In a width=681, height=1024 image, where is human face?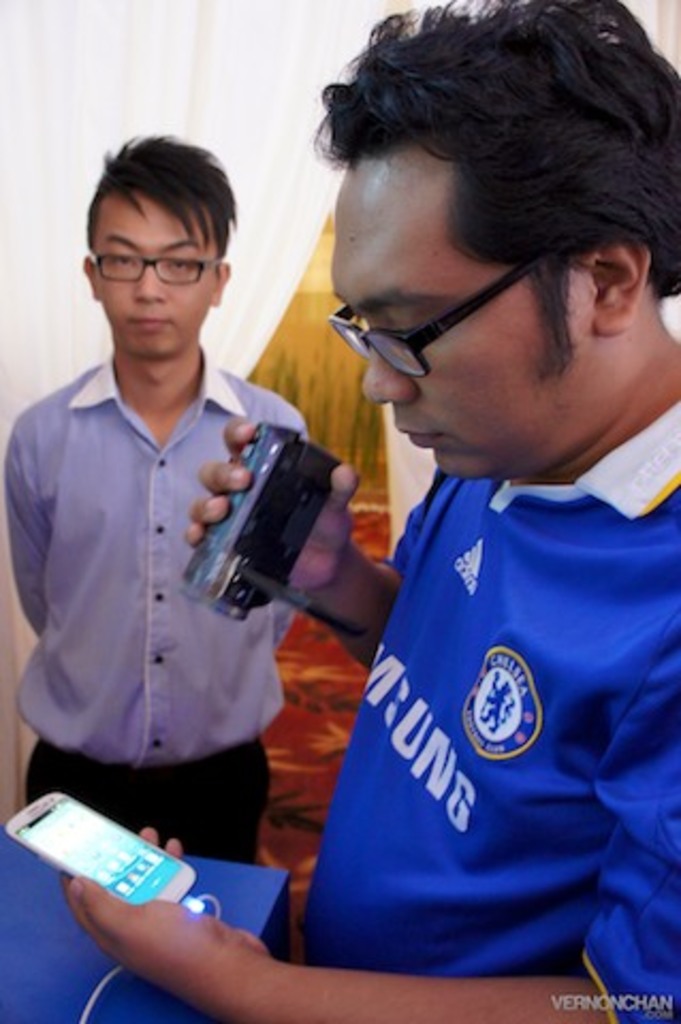
detection(350, 164, 587, 476).
